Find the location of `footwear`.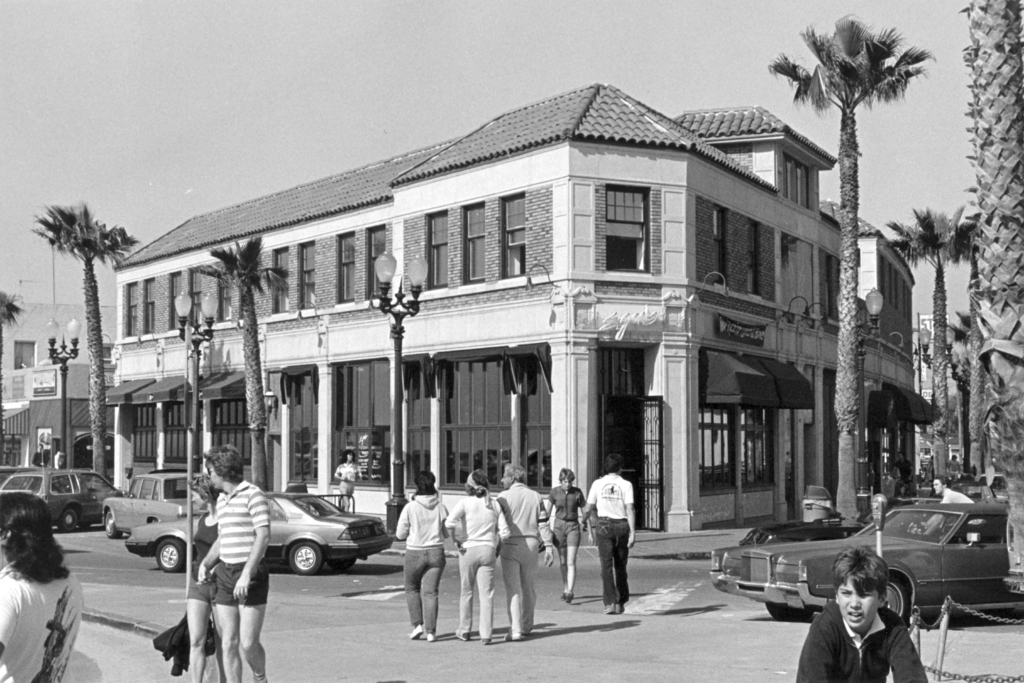
Location: BBox(453, 624, 474, 641).
